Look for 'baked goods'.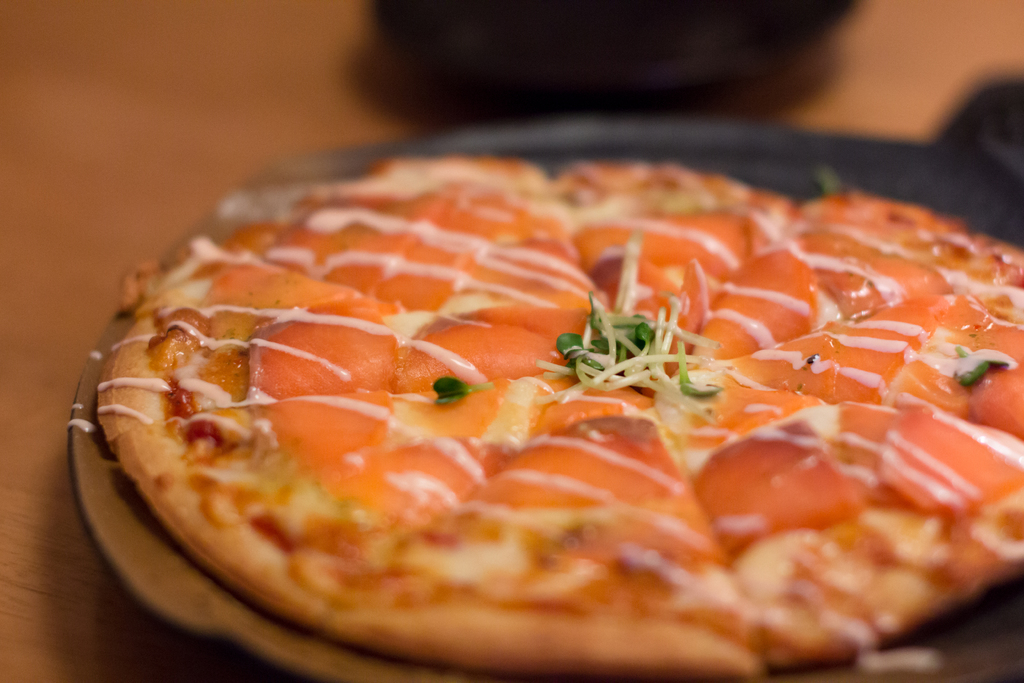
Found: 93, 155, 1023, 682.
